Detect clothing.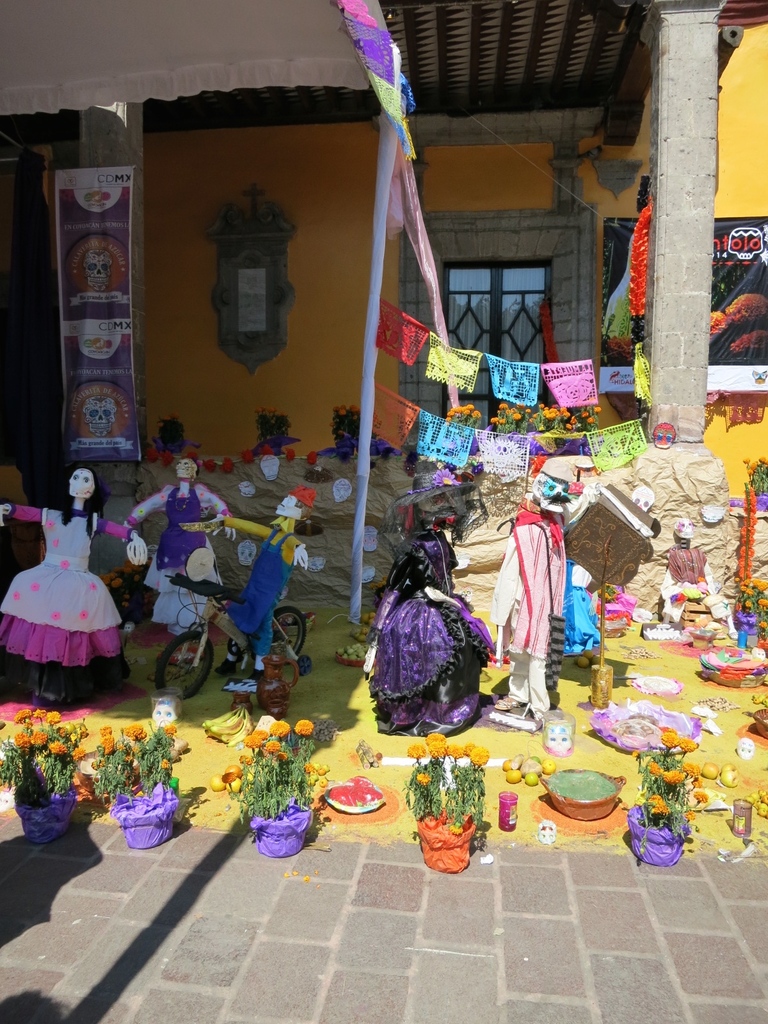
Detected at (x1=659, y1=547, x2=734, y2=620).
